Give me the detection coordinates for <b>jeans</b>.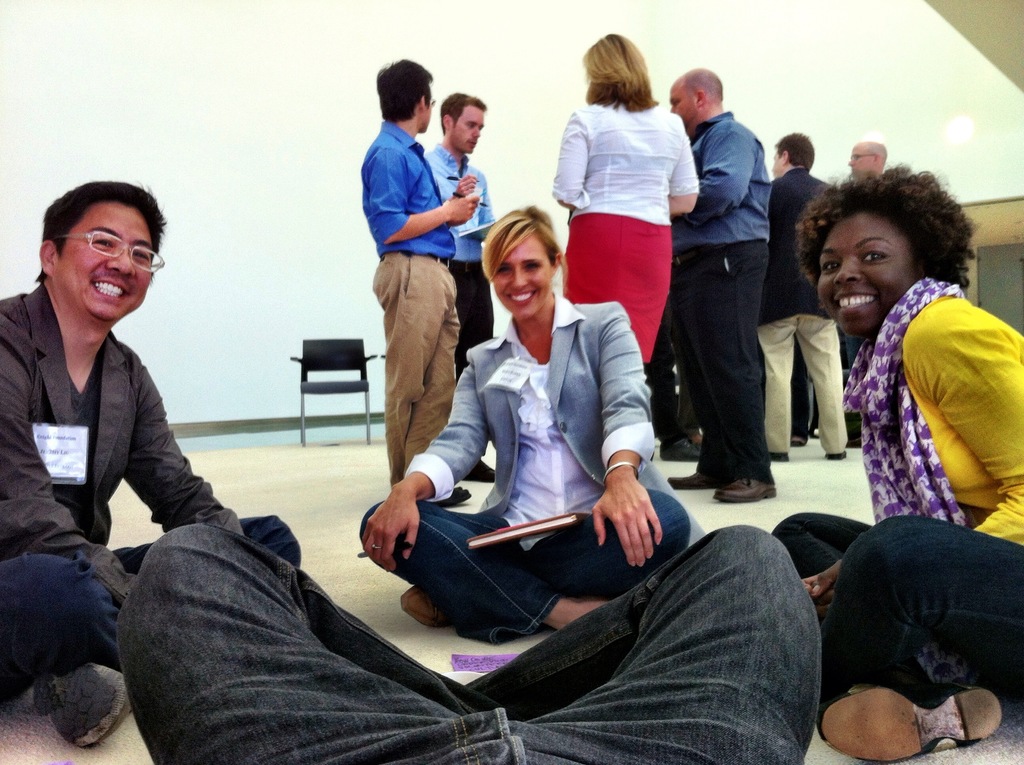
region(836, 329, 872, 448).
